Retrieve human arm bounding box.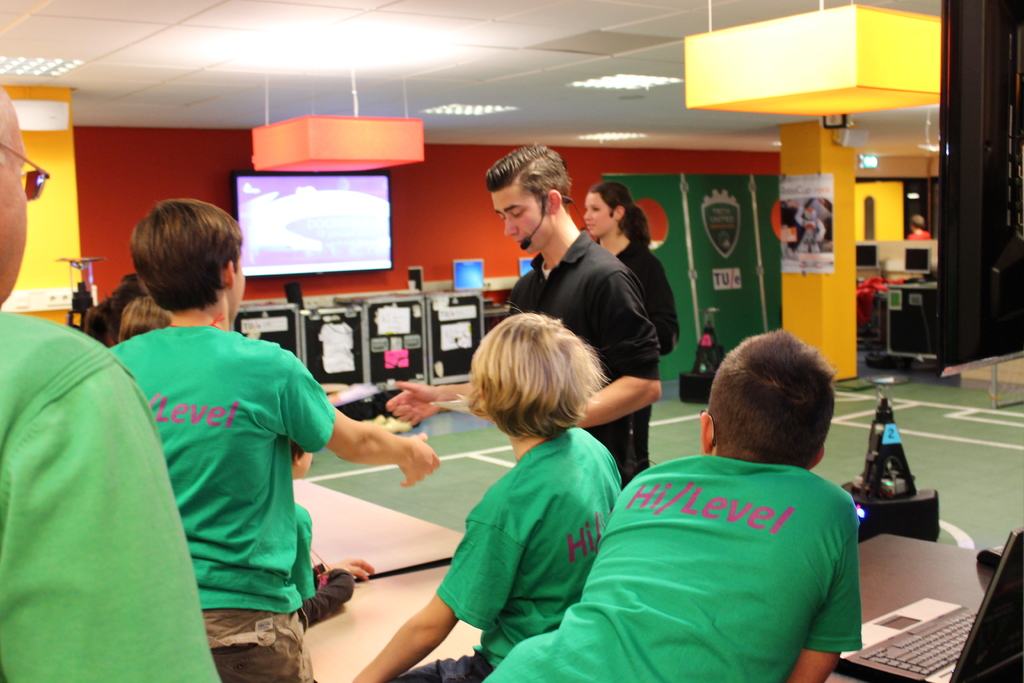
Bounding box: left=0, top=348, right=231, bottom=680.
